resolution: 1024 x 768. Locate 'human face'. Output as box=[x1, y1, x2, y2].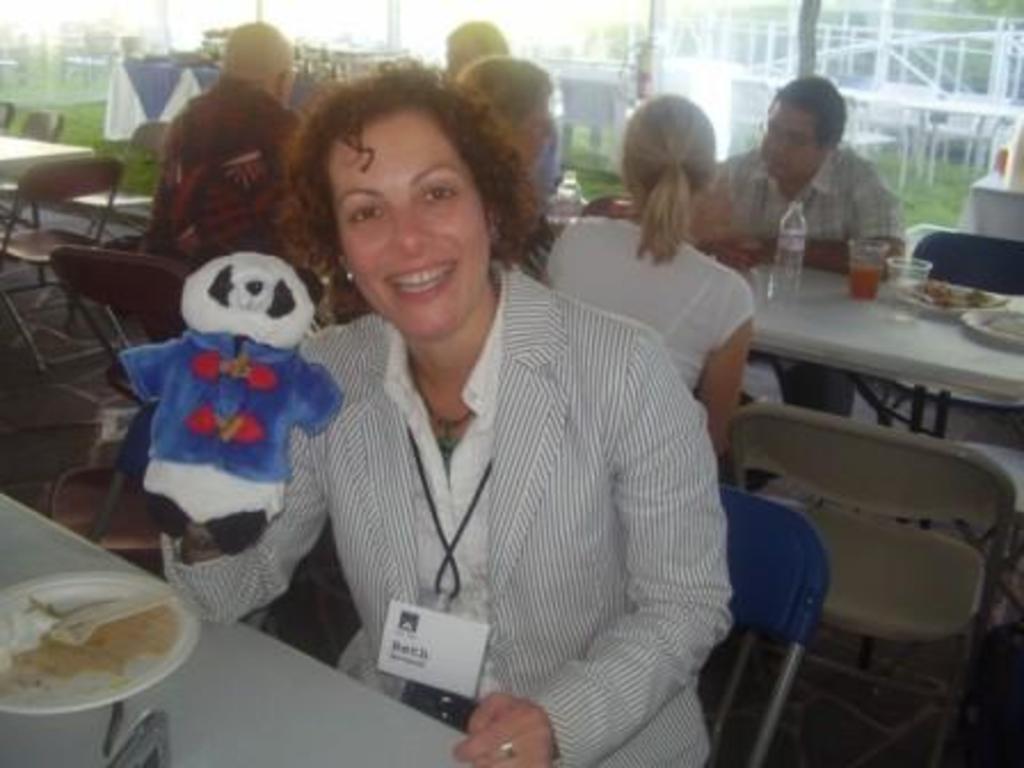
box=[331, 110, 489, 341].
